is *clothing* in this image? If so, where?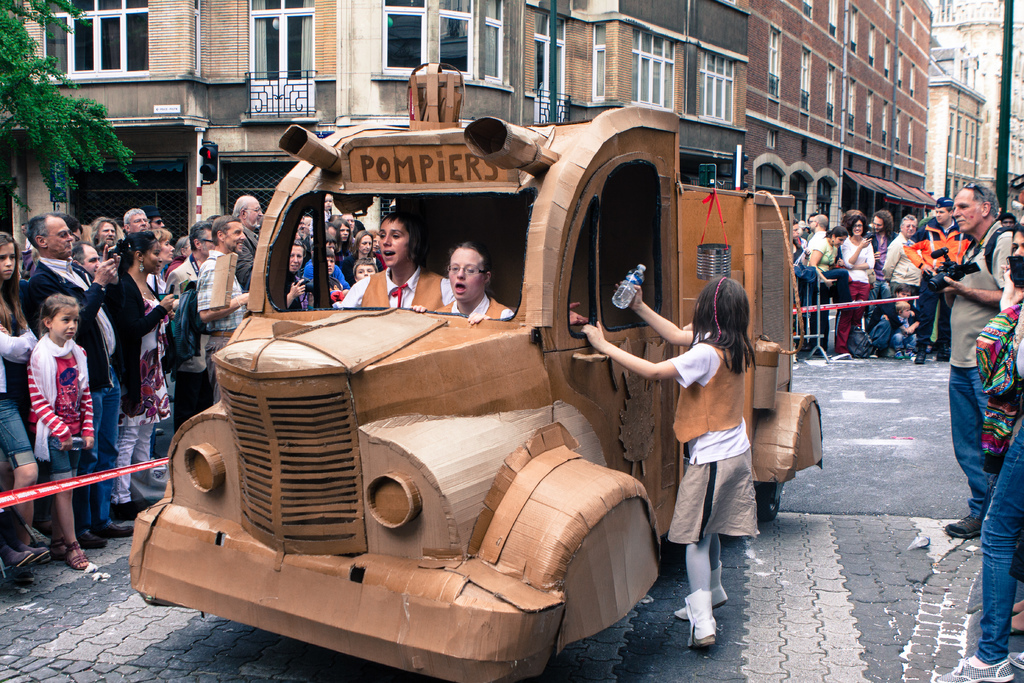
Yes, at (x1=187, y1=250, x2=243, y2=365).
